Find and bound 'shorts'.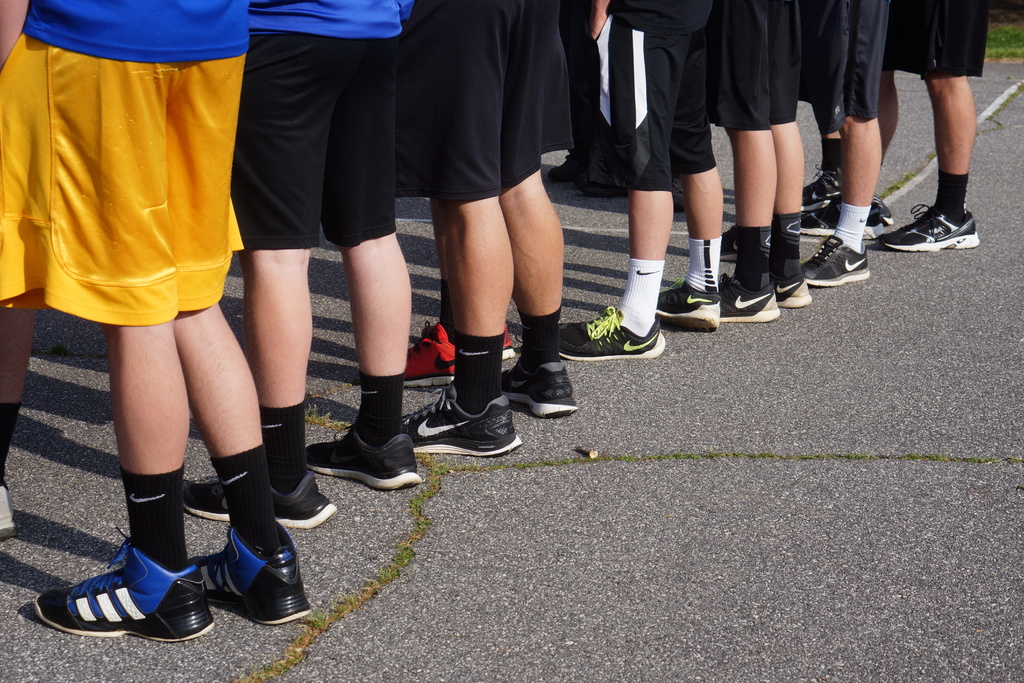
Bound: <bbox>390, 0, 573, 203</bbox>.
